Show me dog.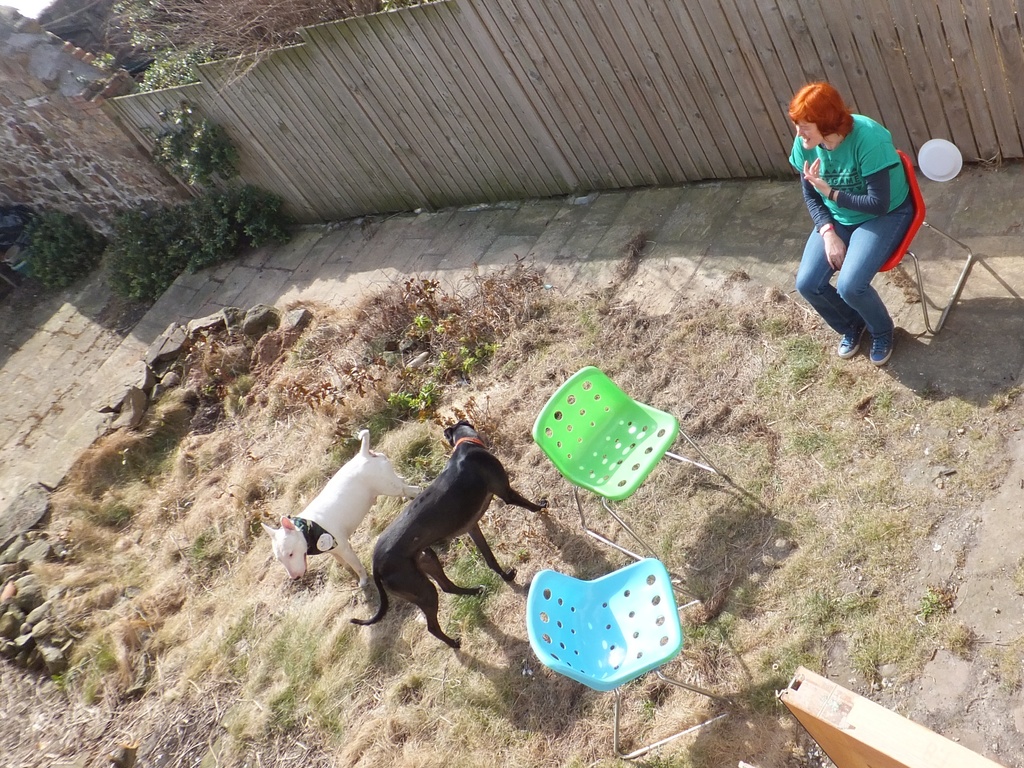
dog is here: BBox(351, 422, 566, 648).
